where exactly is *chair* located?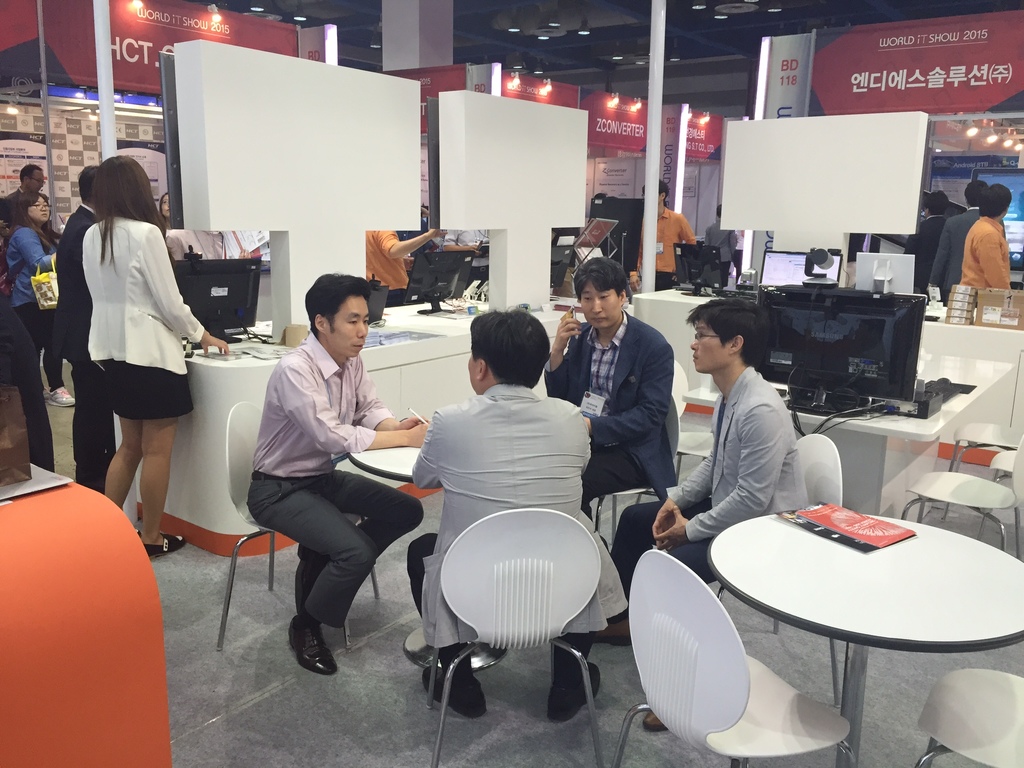
Its bounding box is 627/544/800/767.
